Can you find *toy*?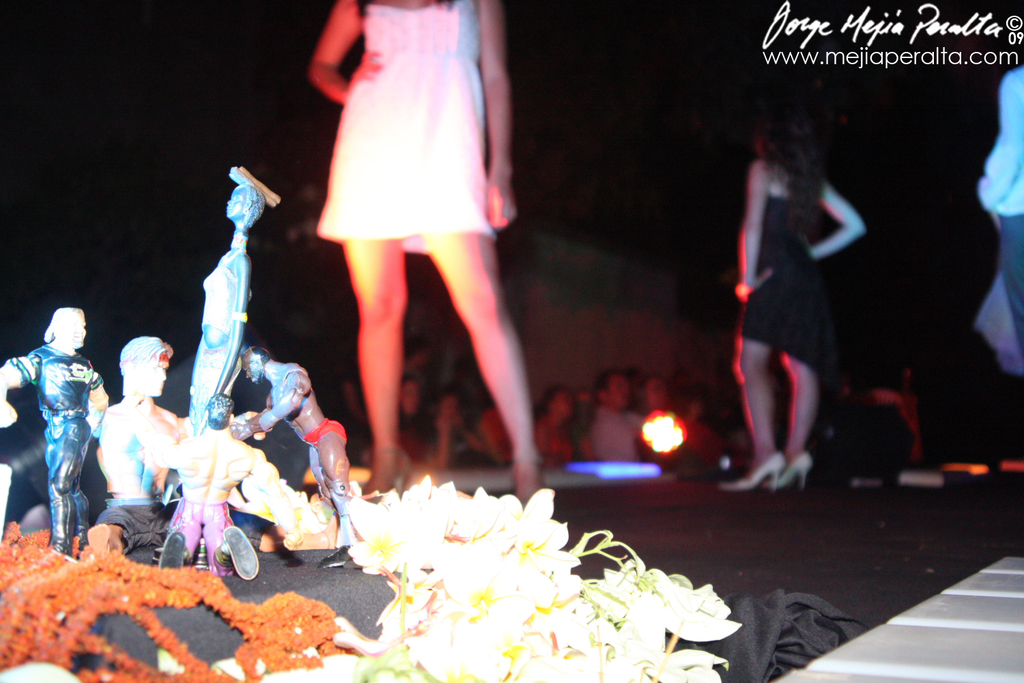
Yes, bounding box: {"x1": 18, "y1": 291, "x2": 100, "y2": 555}.
